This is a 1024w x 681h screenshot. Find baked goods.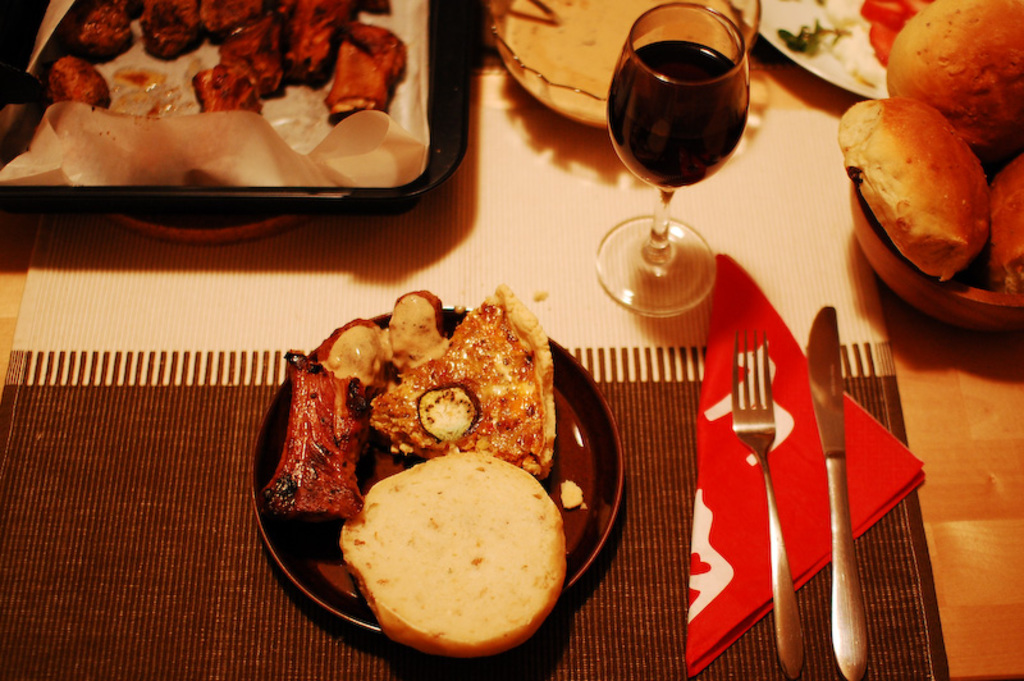
Bounding box: pyautogui.locateOnScreen(842, 88, 1006, 285).
